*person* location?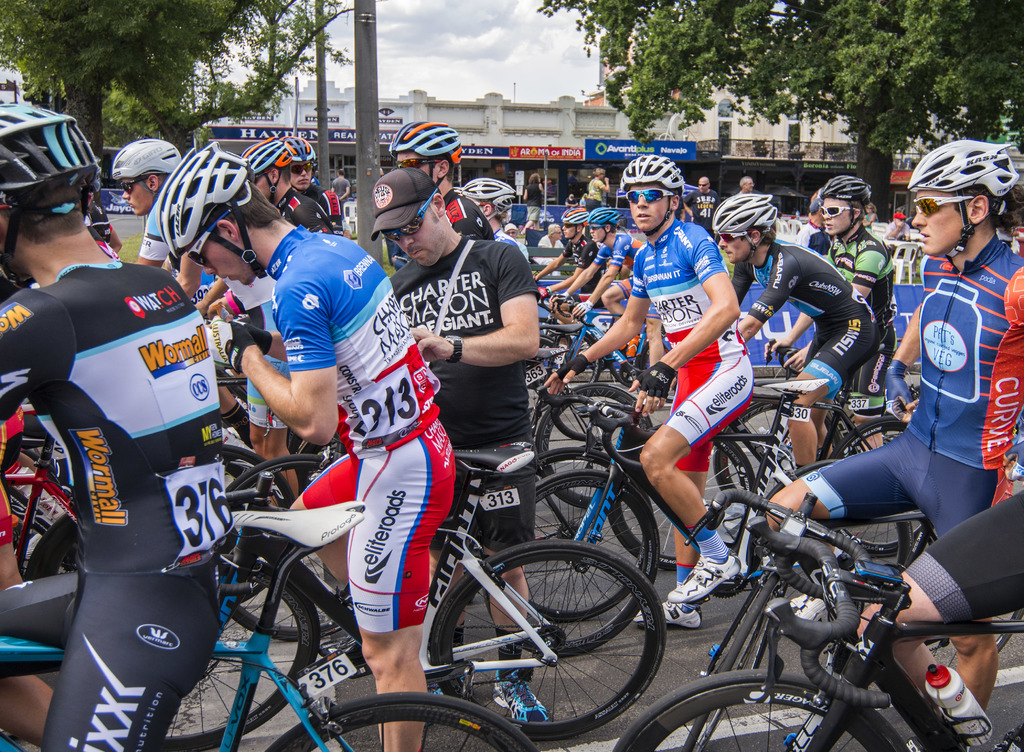
x1=739 y1=176 x2=754 y2=190
